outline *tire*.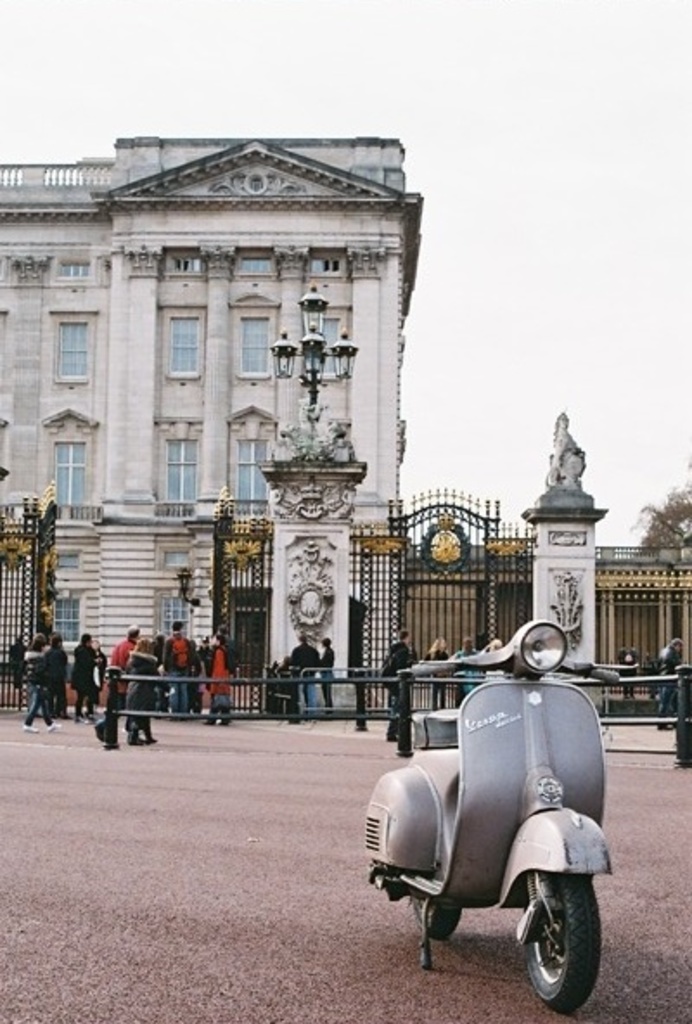
Outline: x1=528 y1=887 x2=607 y2=1010.
